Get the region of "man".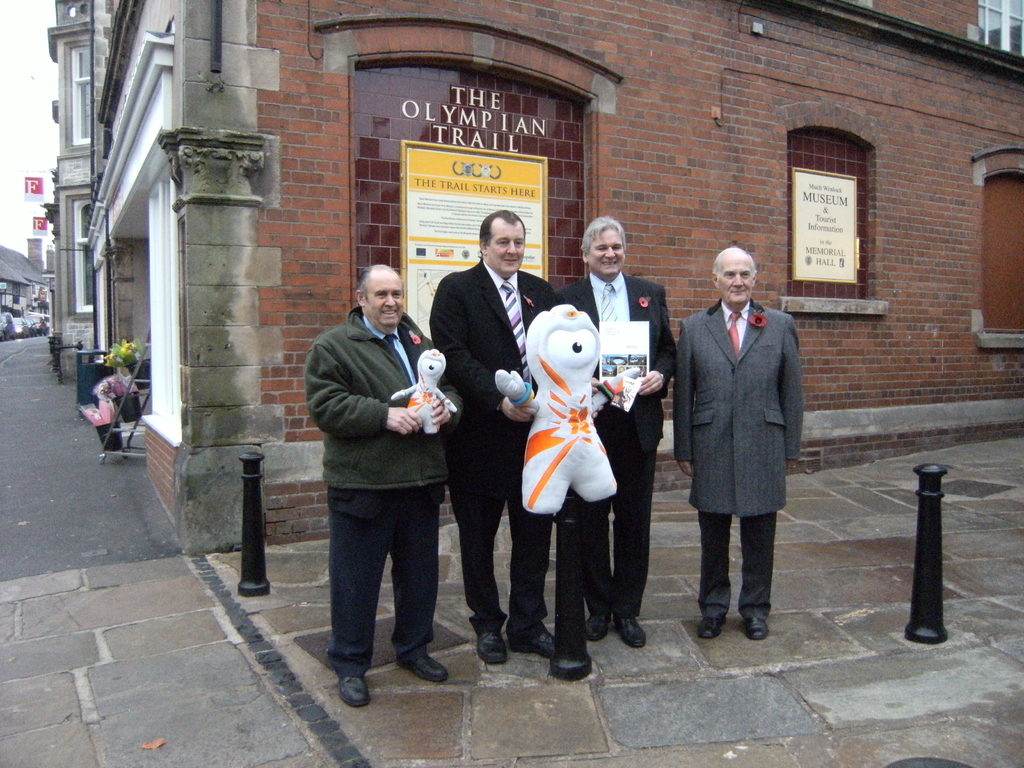
{"x1": 667, "y1": 243, "x2": 822, "y2": 635}.
